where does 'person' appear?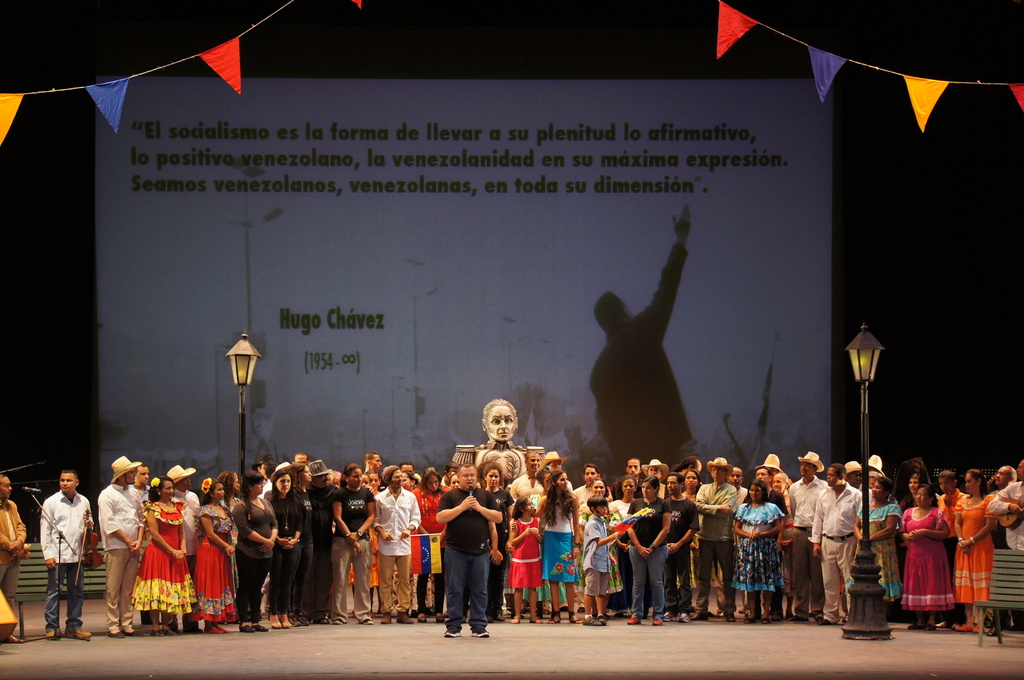
Appears at x1=450 y1=471 x2=458 y2=489.
